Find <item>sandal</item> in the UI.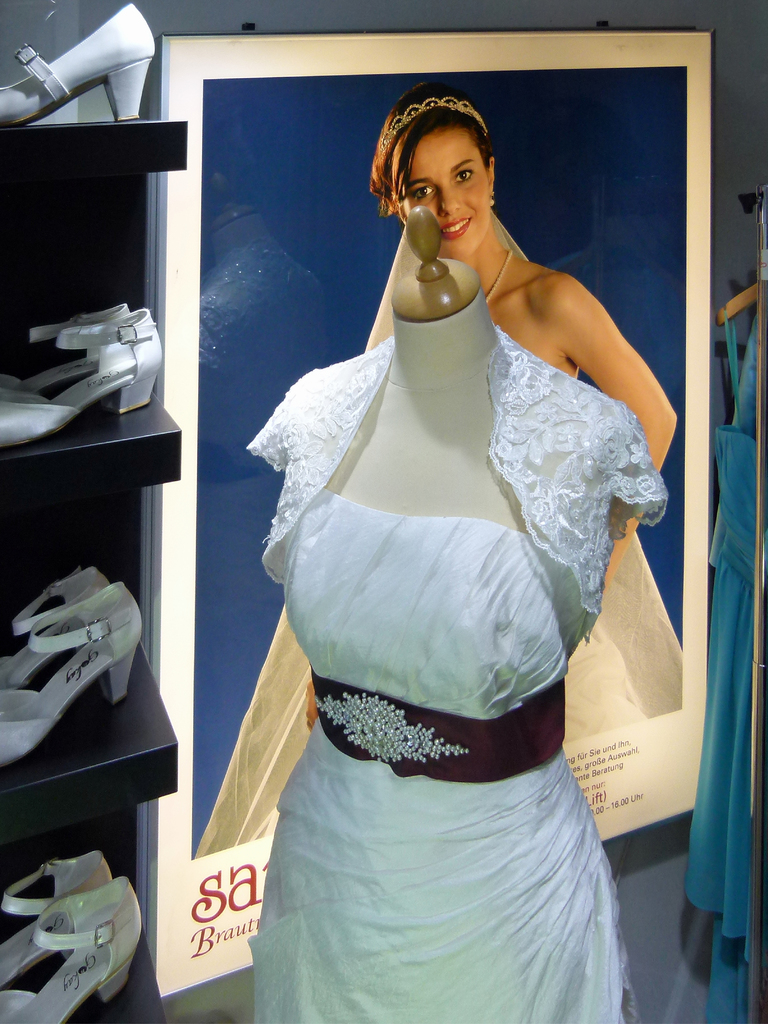
UI element at region(0, 851, 113, 993).
